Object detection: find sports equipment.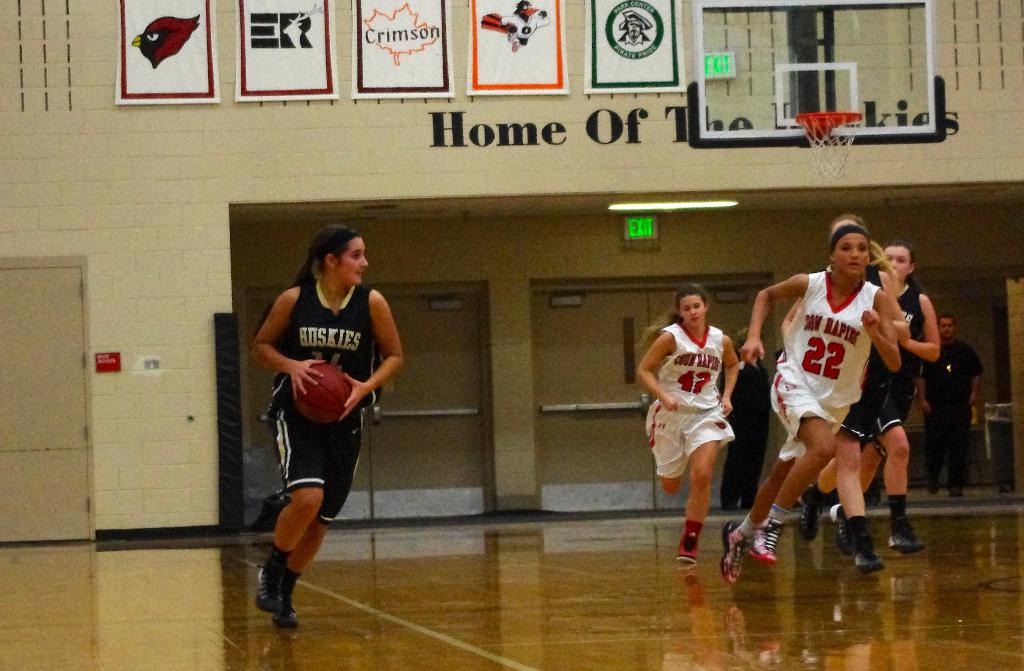
(250,566,282,618).
